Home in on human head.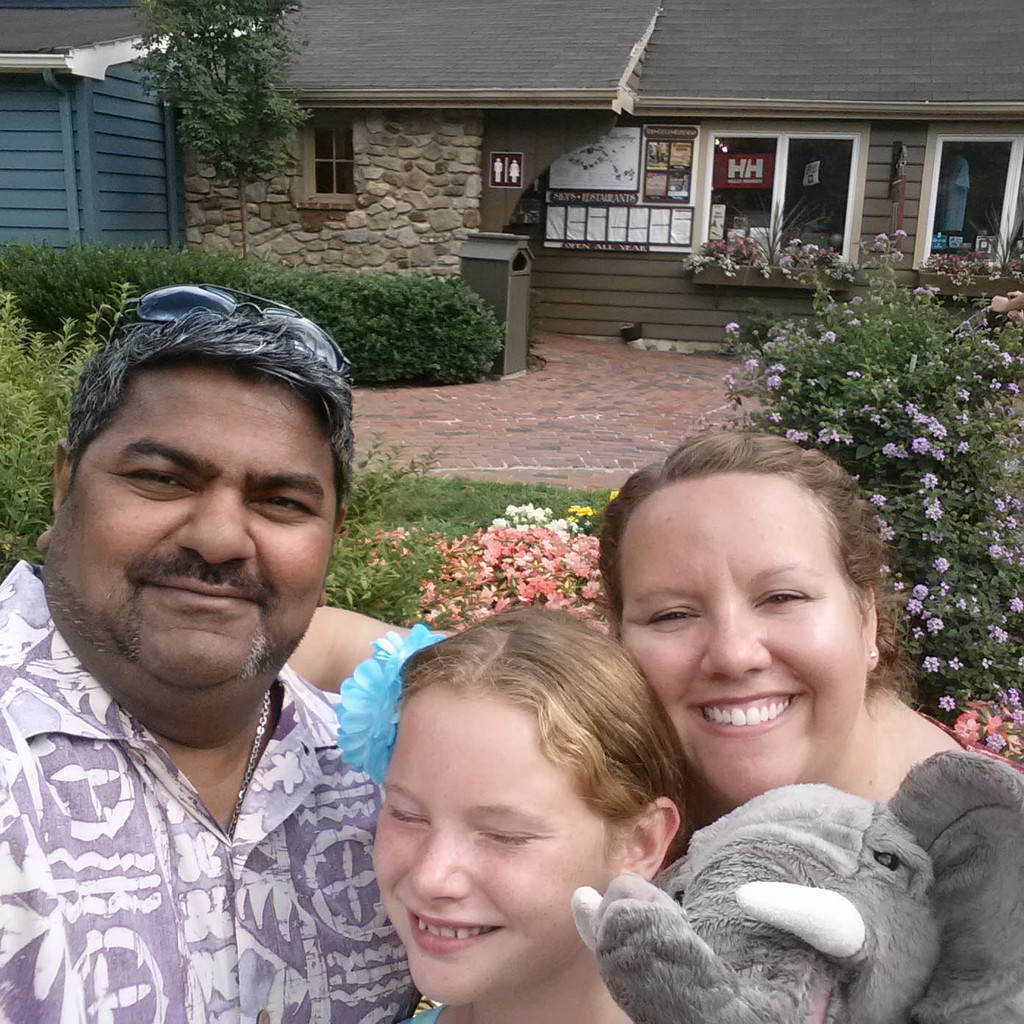
Homed in at x1=600 y1=430 x2=892 y2=811.
